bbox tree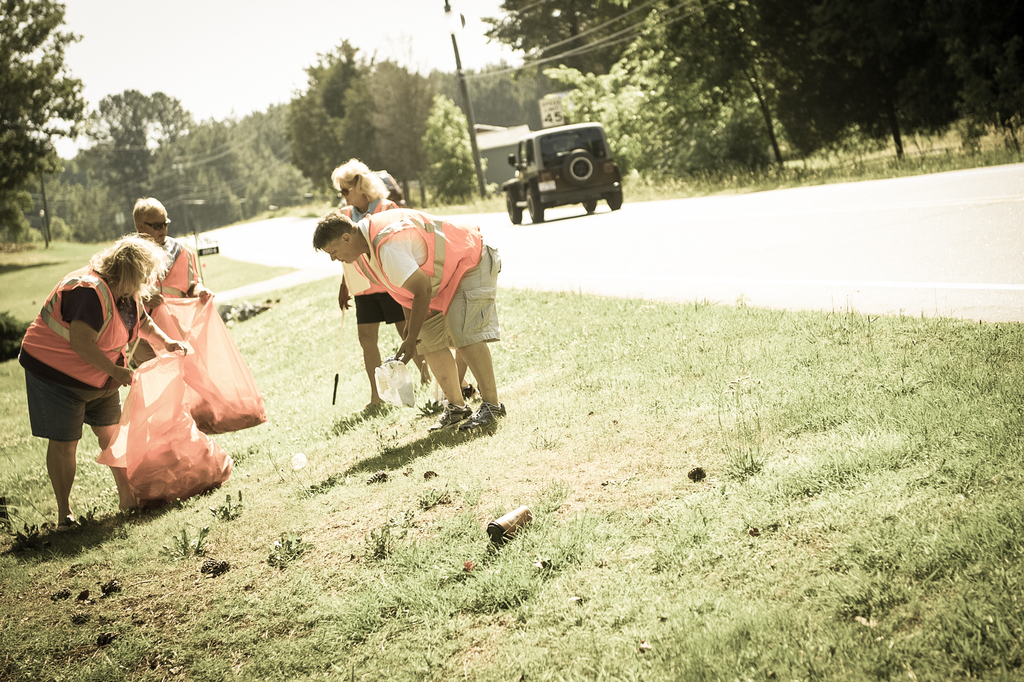
(0, 3, 83, 216)
